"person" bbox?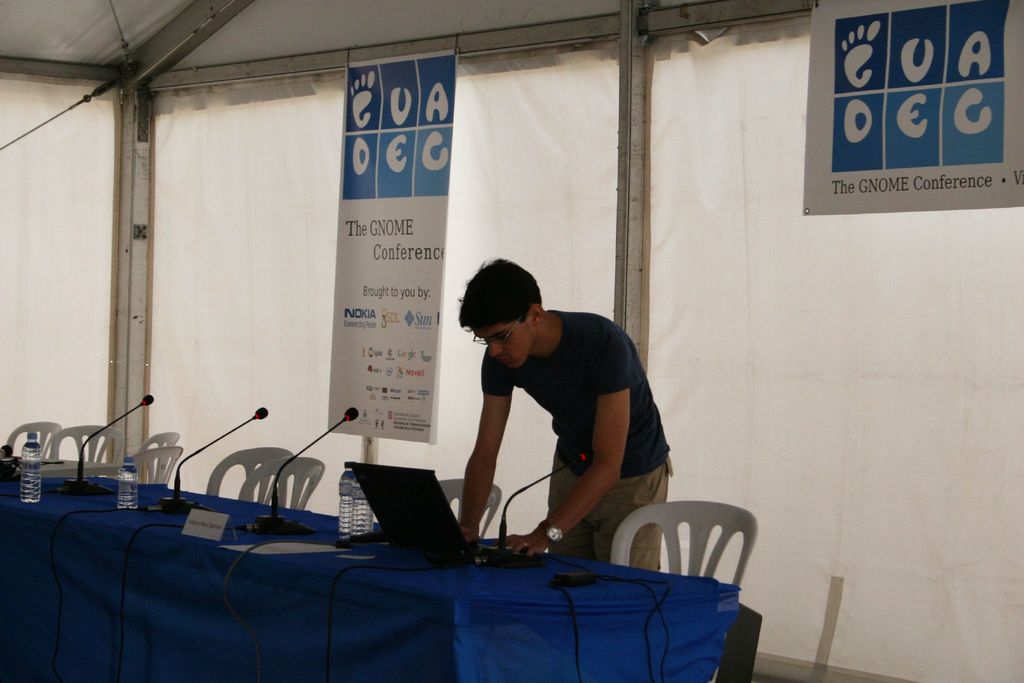
[left=454, top=239, right=672, bottom=584]
